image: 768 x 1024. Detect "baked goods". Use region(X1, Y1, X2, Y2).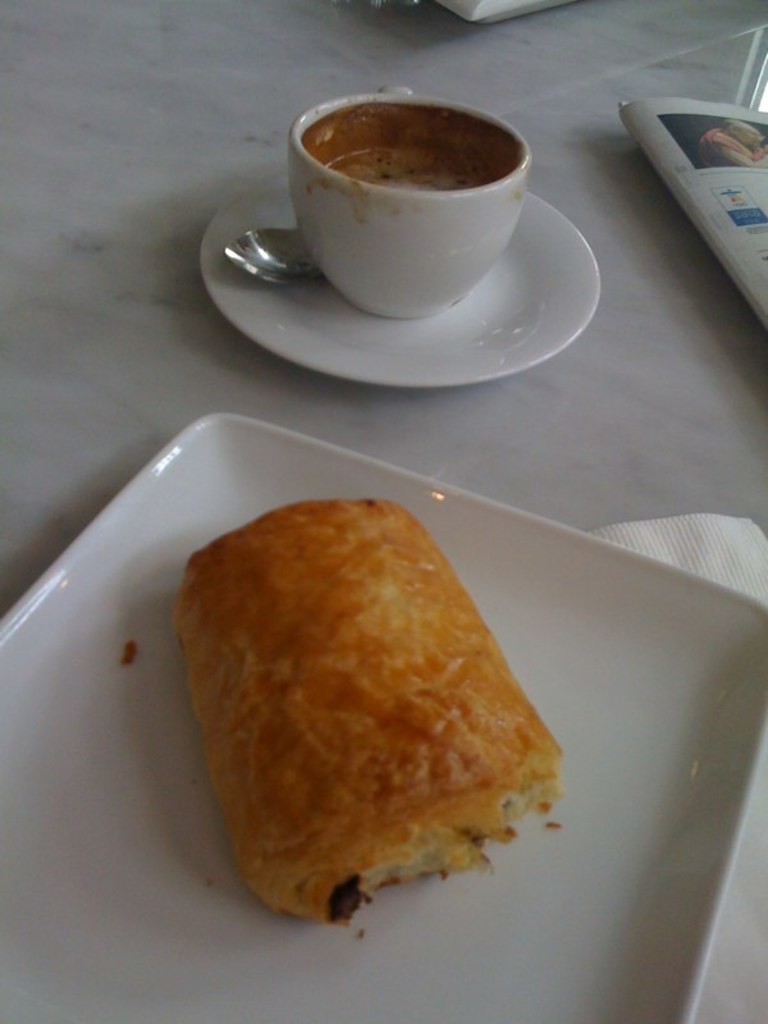
region(172, 497, 566, 920).
